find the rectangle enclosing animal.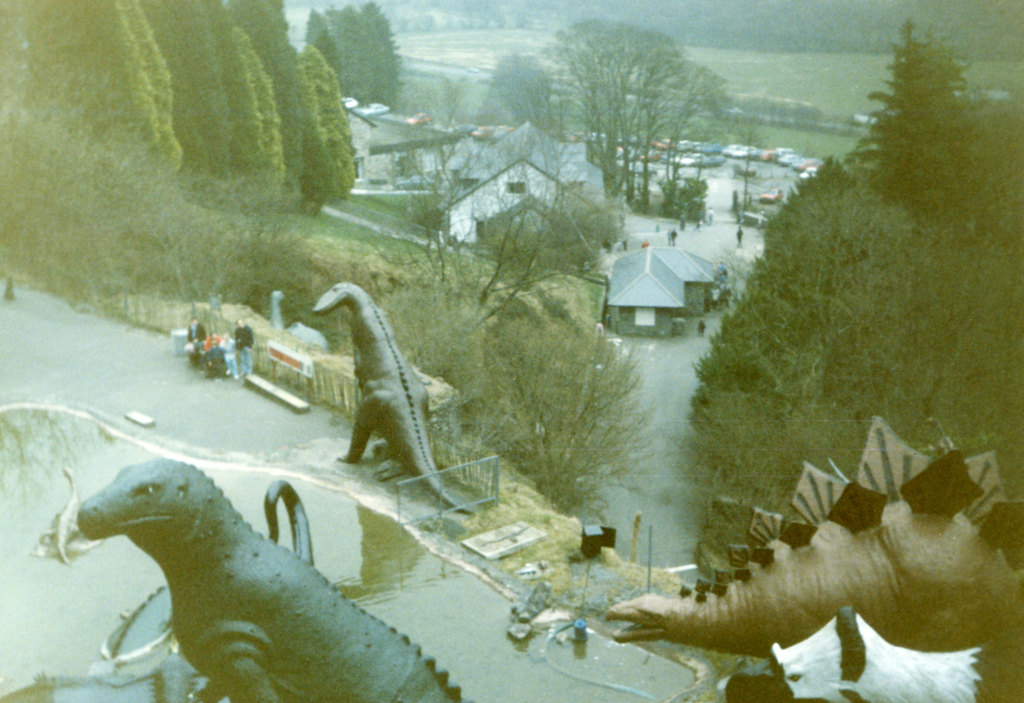
312,280,483,518.
